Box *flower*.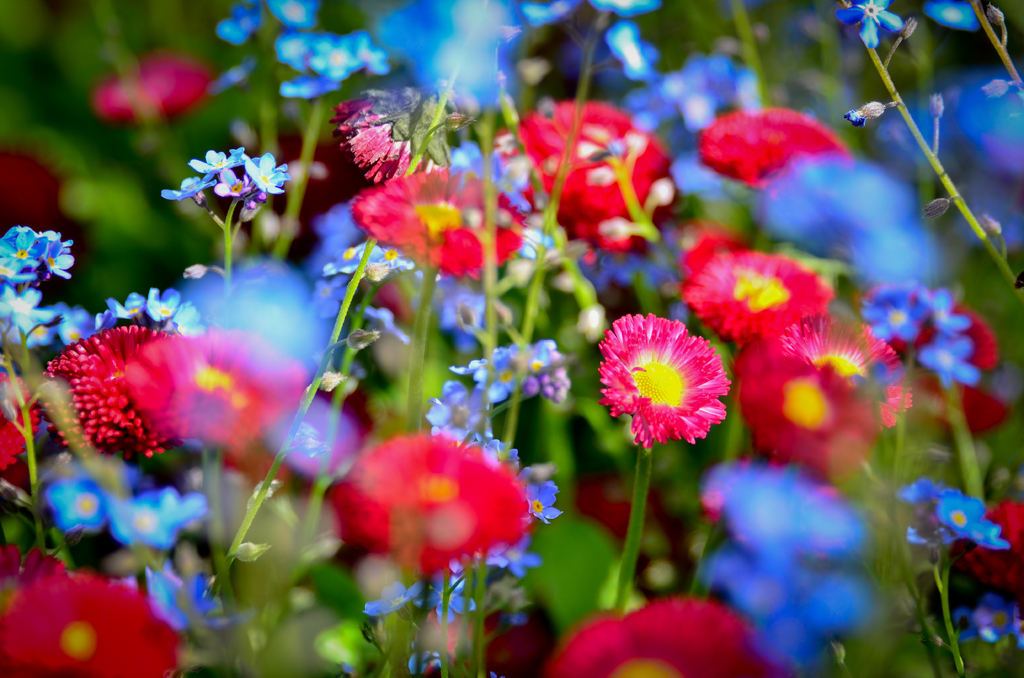
box(47, 464, 97, 529).
